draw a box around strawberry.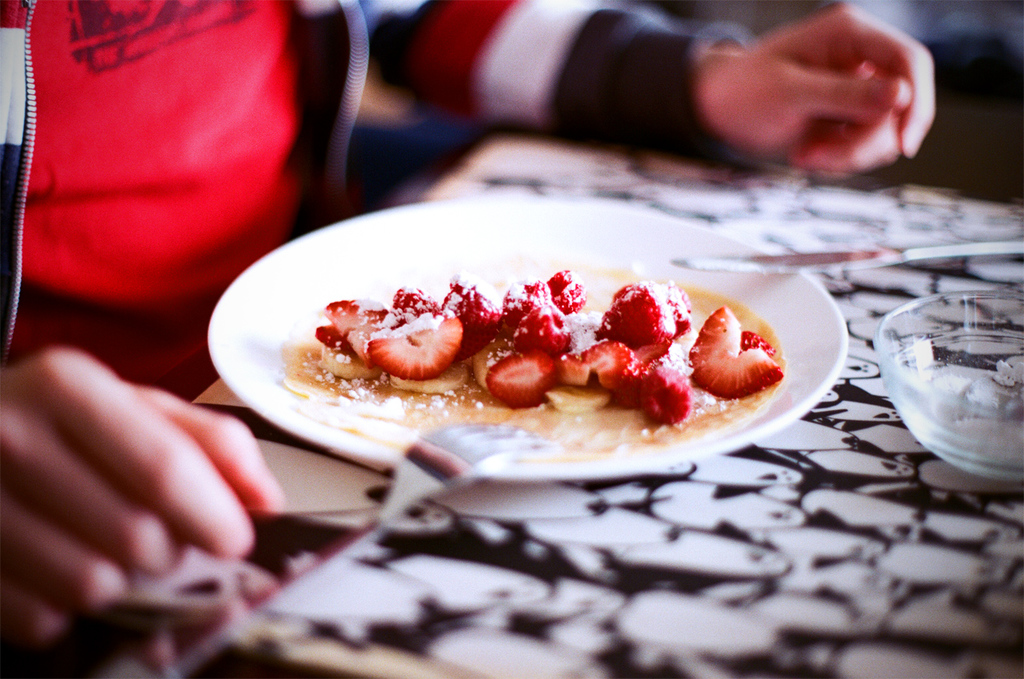
[x1=474, y1=341, x2=543, y2=403].
